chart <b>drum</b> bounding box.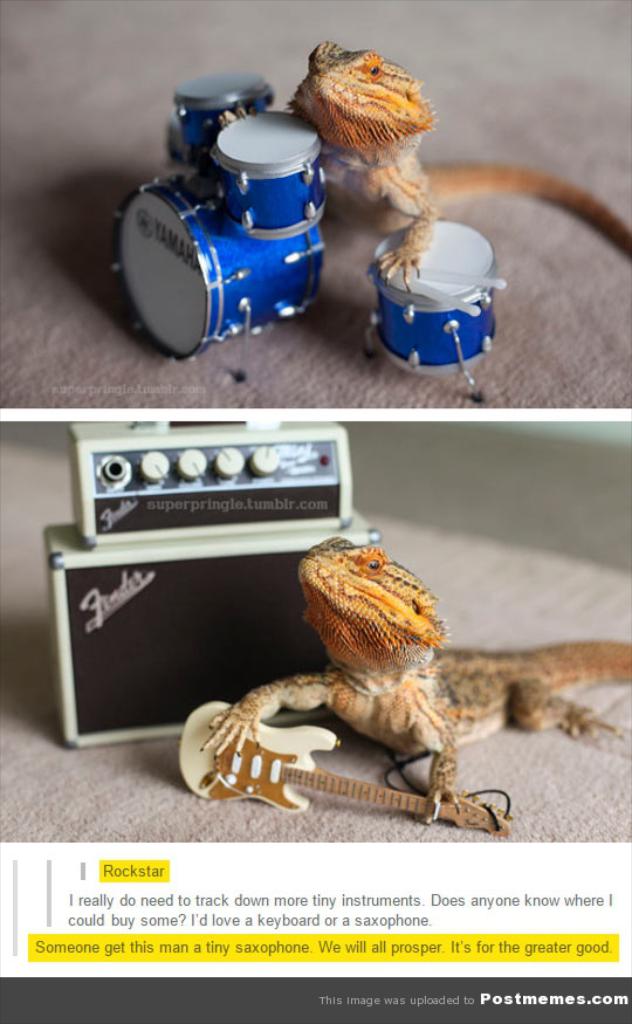
Charted: 104:161:324:365.
